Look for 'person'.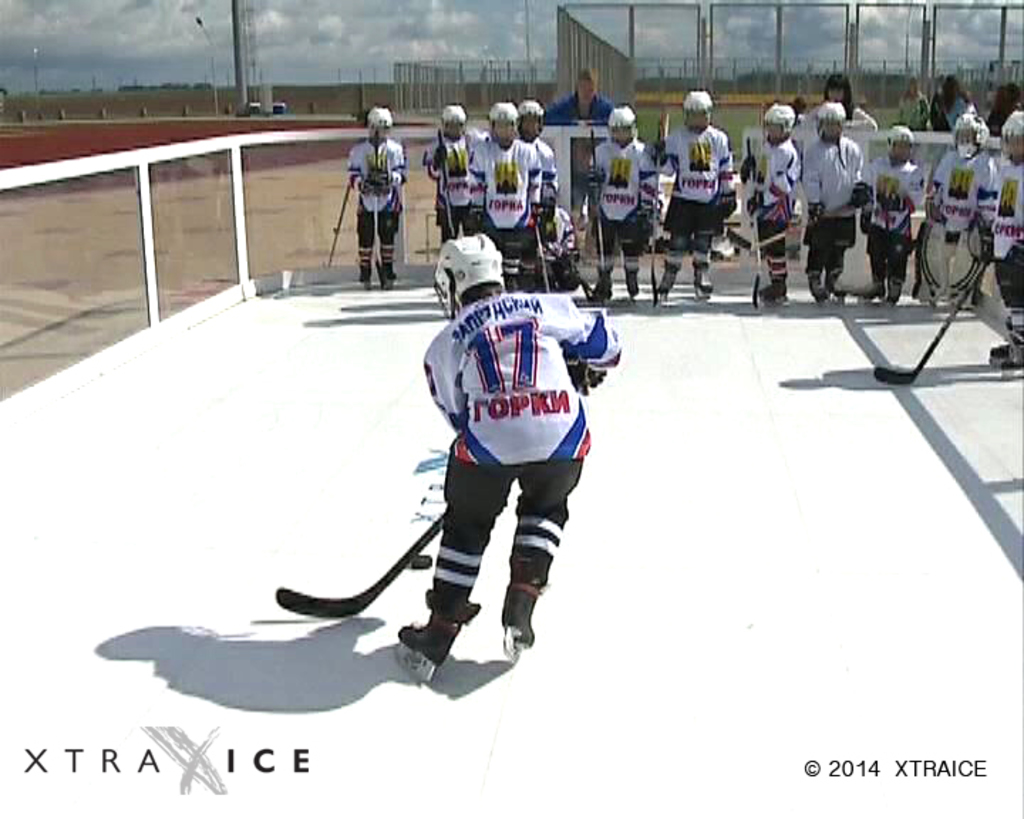
Found: l=816, t=73, r=878, b=129.
